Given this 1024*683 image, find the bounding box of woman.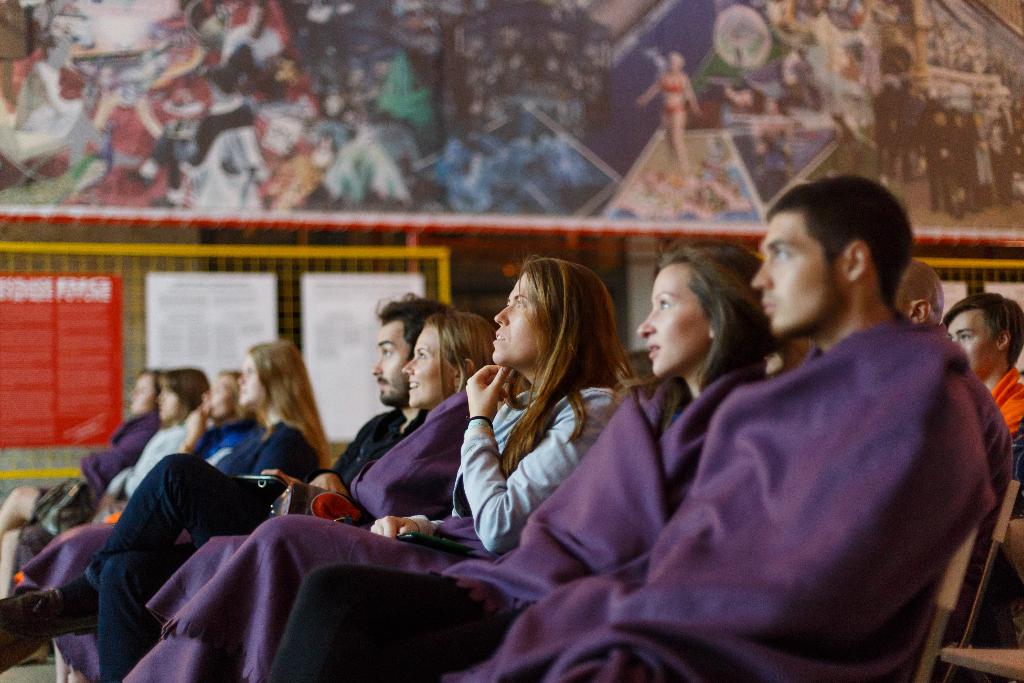
left=15, top=368, right=205, bottom=667.
